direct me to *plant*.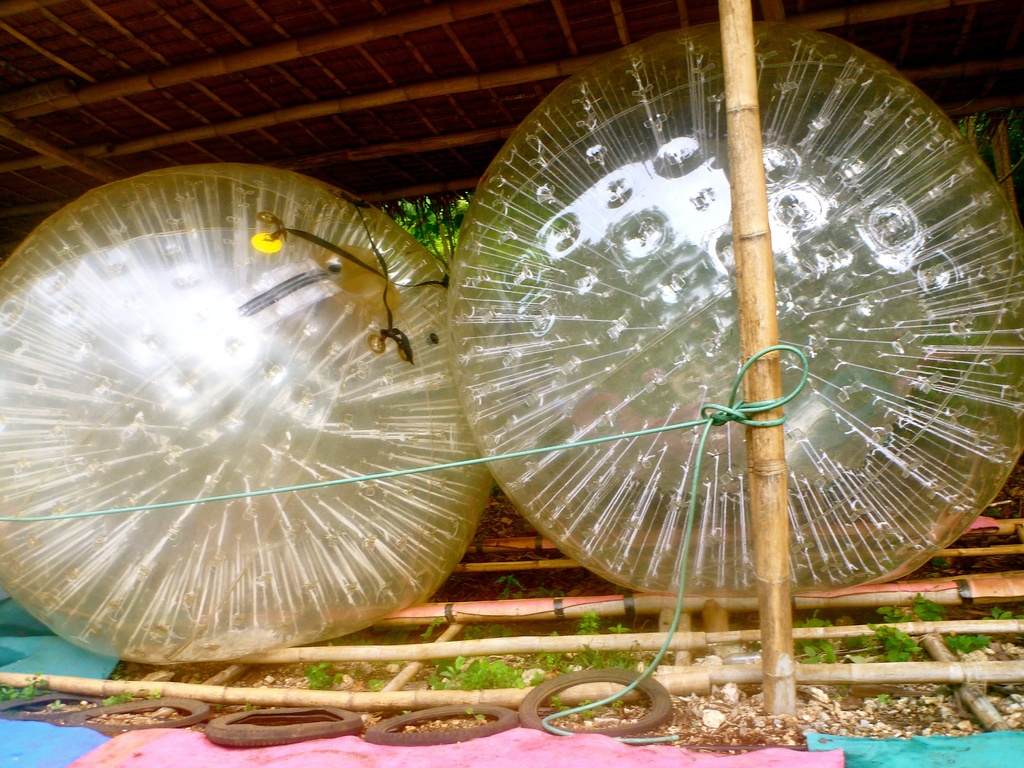
Direction: x1=362 y1=677 x2=390 y2=694.
